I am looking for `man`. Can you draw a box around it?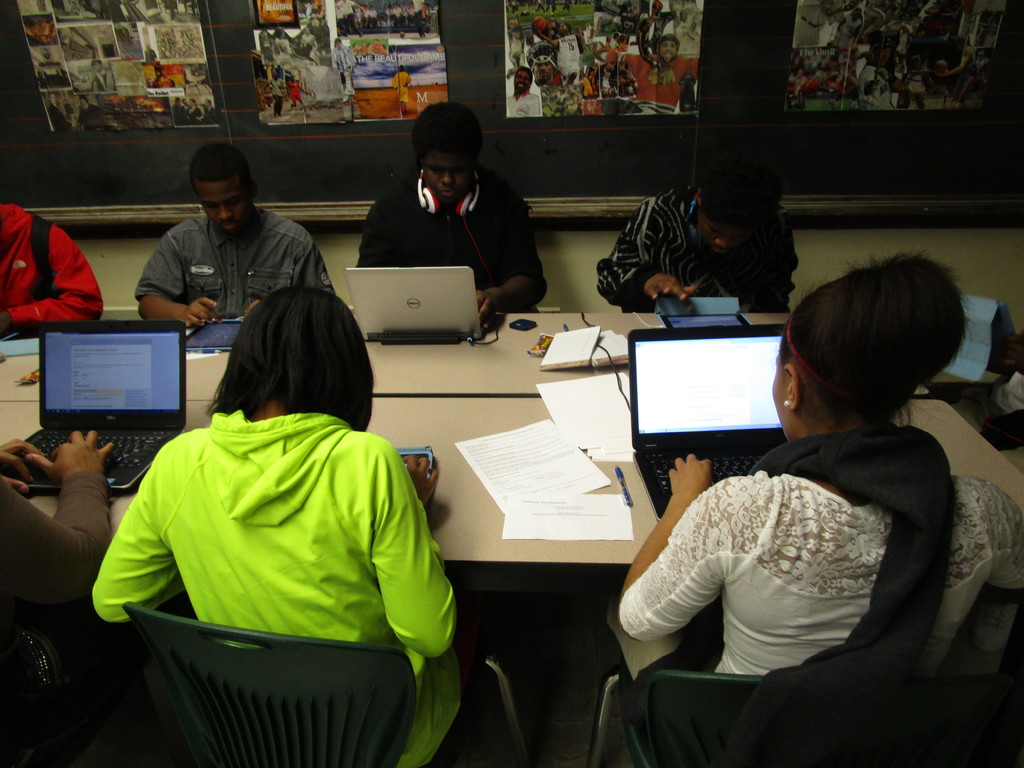
Sure, the bounding box is bbox=(112, 152, 312, 332).
